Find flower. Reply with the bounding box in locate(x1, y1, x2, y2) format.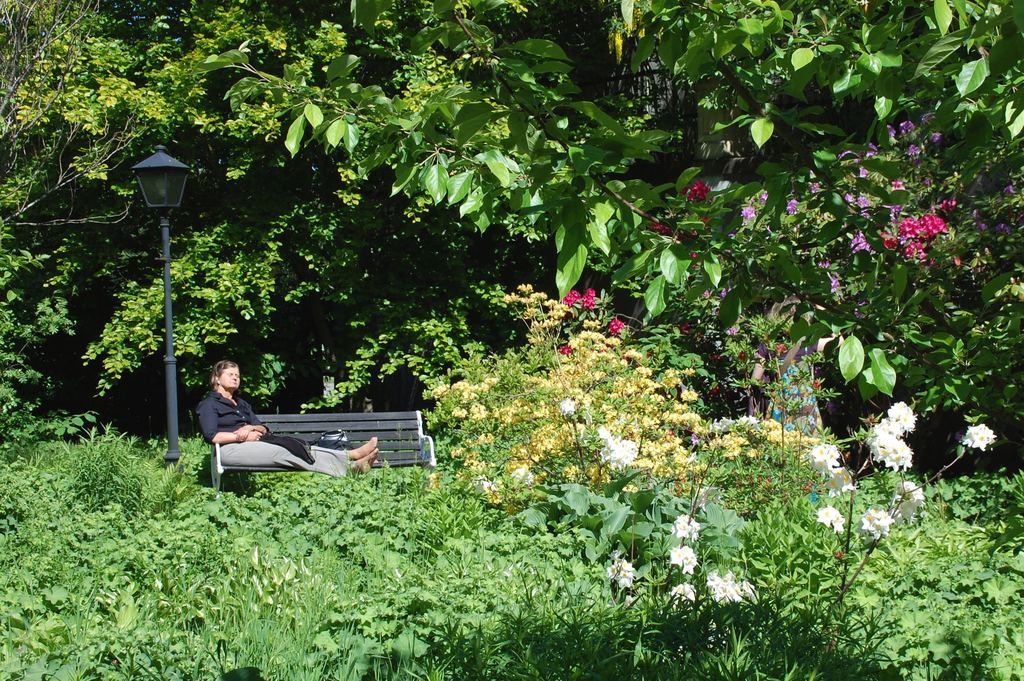
locate(787, 197, 797, 215).
